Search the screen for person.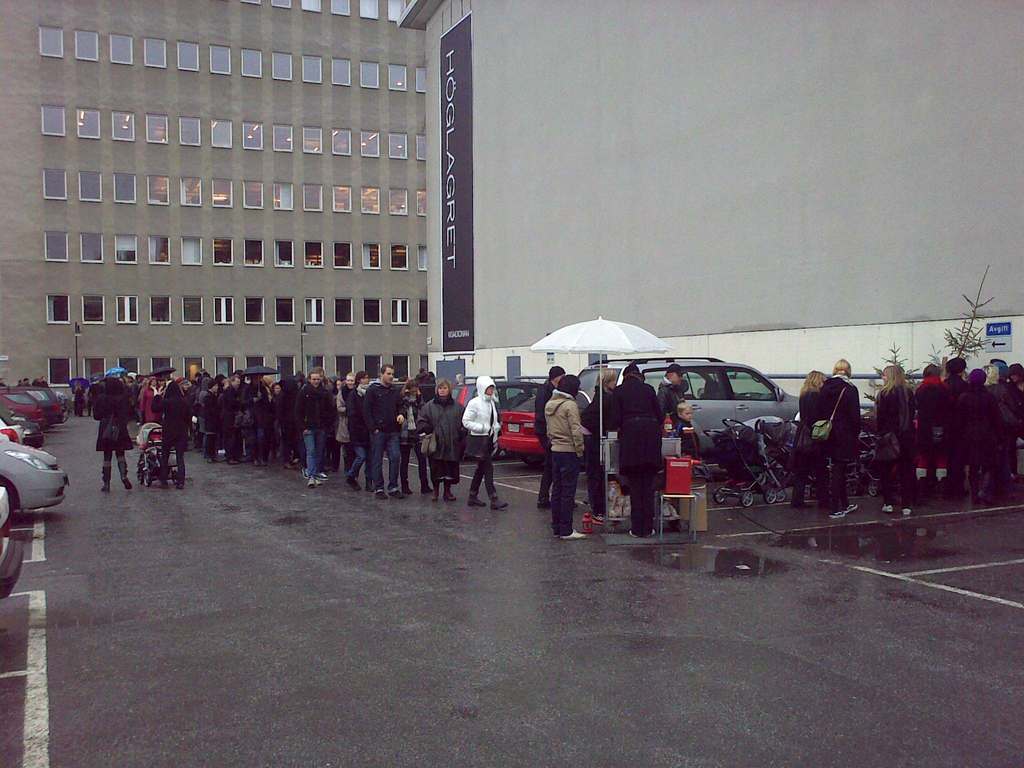
Found at 876,363,916,515.
